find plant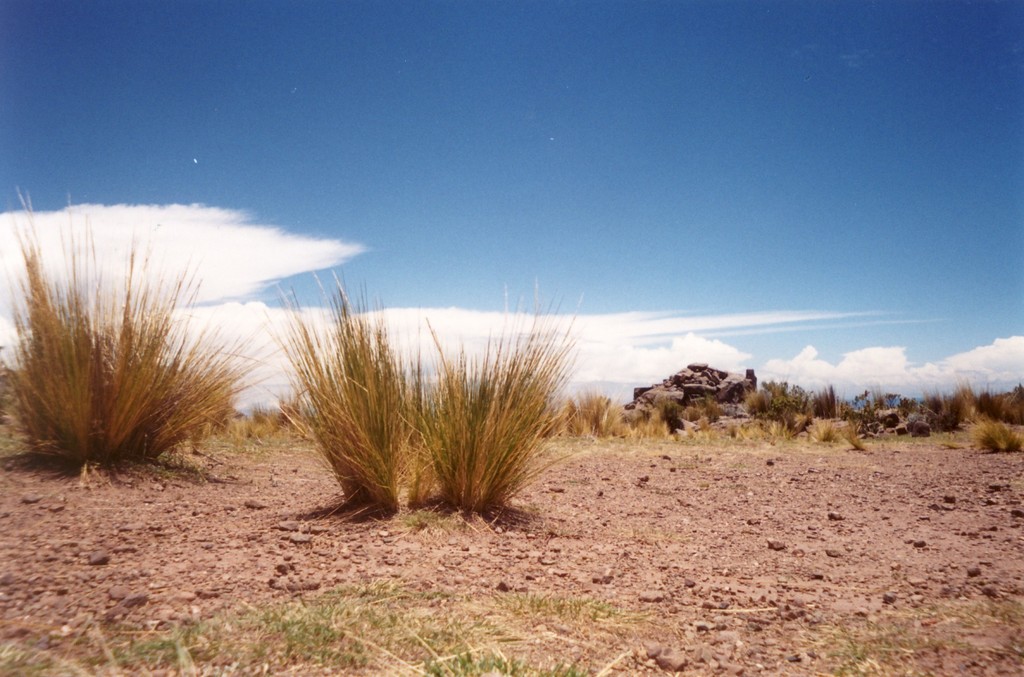
<bbox>890, 380, 1022, 441</bbox>
